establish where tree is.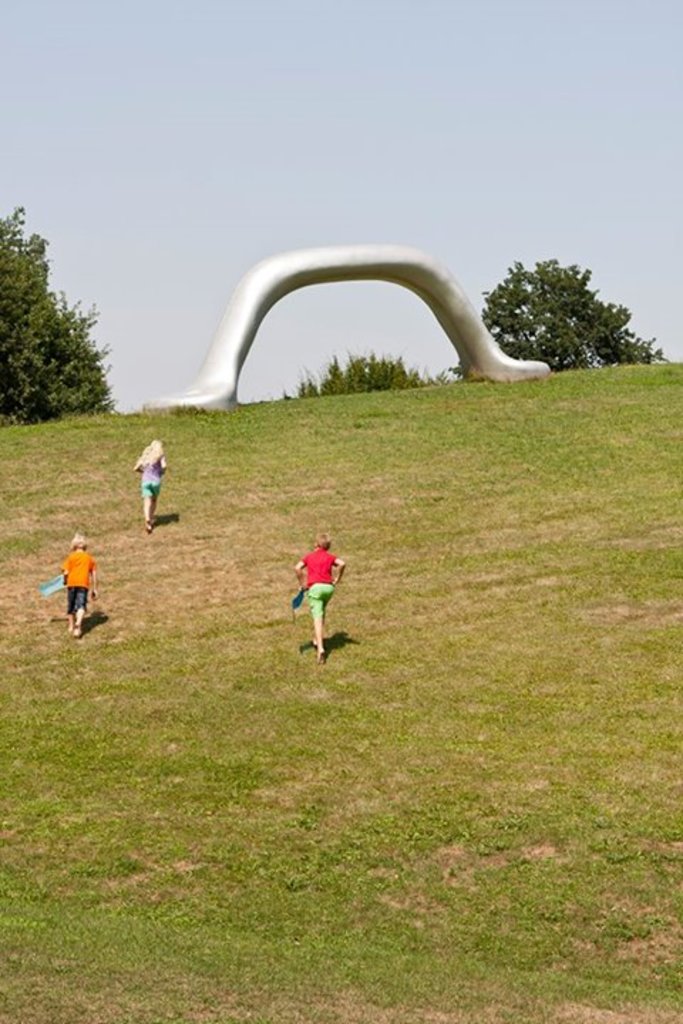
Established at 0:195:115:430.
